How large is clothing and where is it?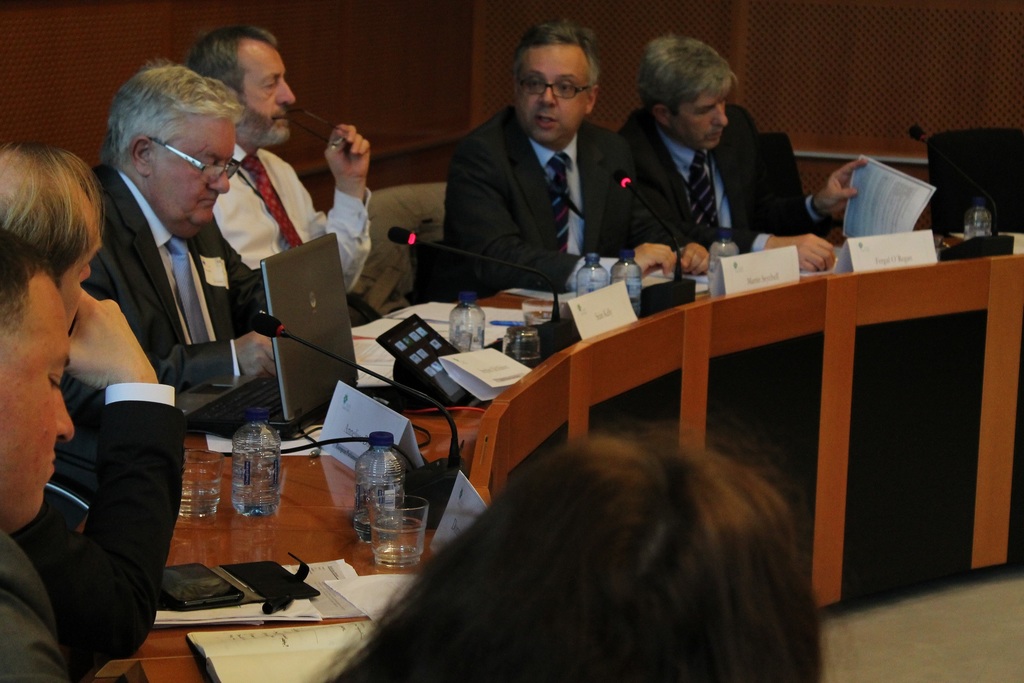
Bounding box: 0 530 70 682.
